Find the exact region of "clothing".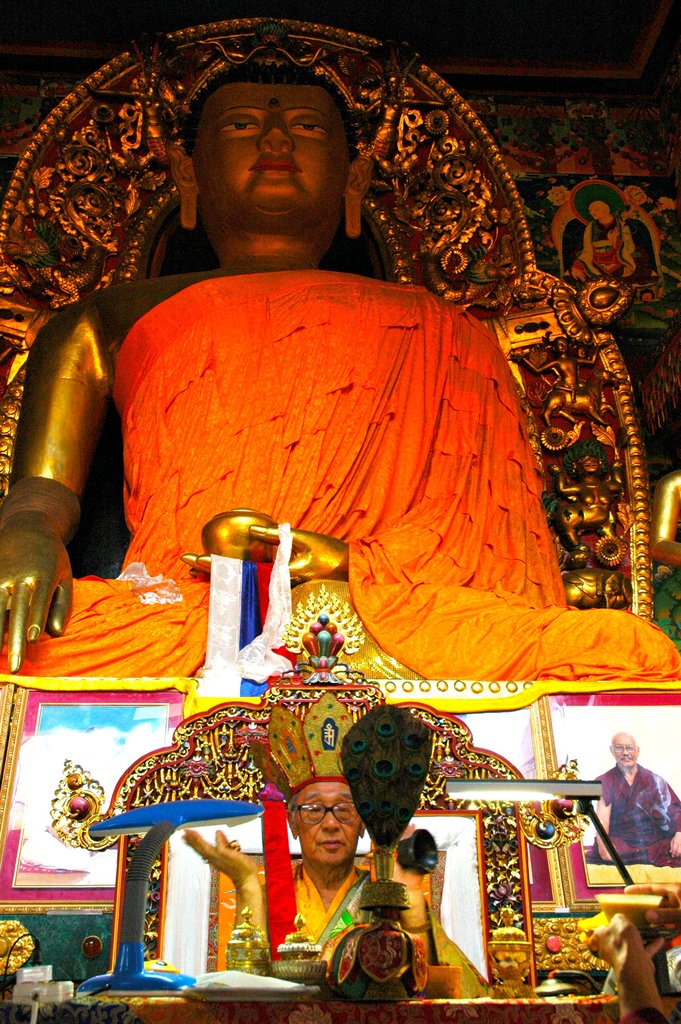
Exact region: BBox(594, 764, 680, 861).
